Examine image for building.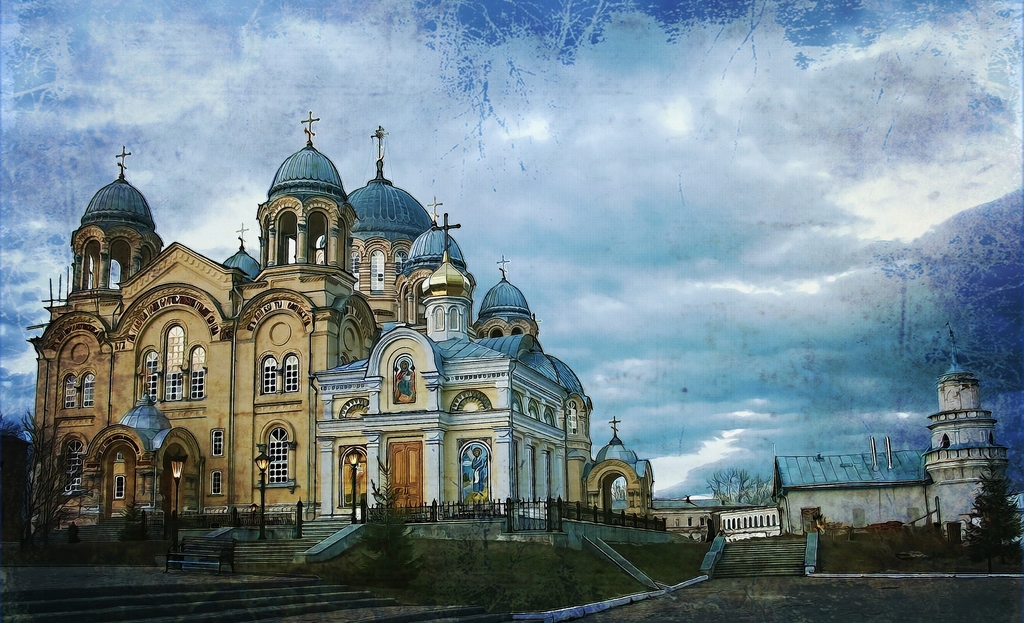
Examination result: [x1=770, y1=322, x2=1009, y2=540].
